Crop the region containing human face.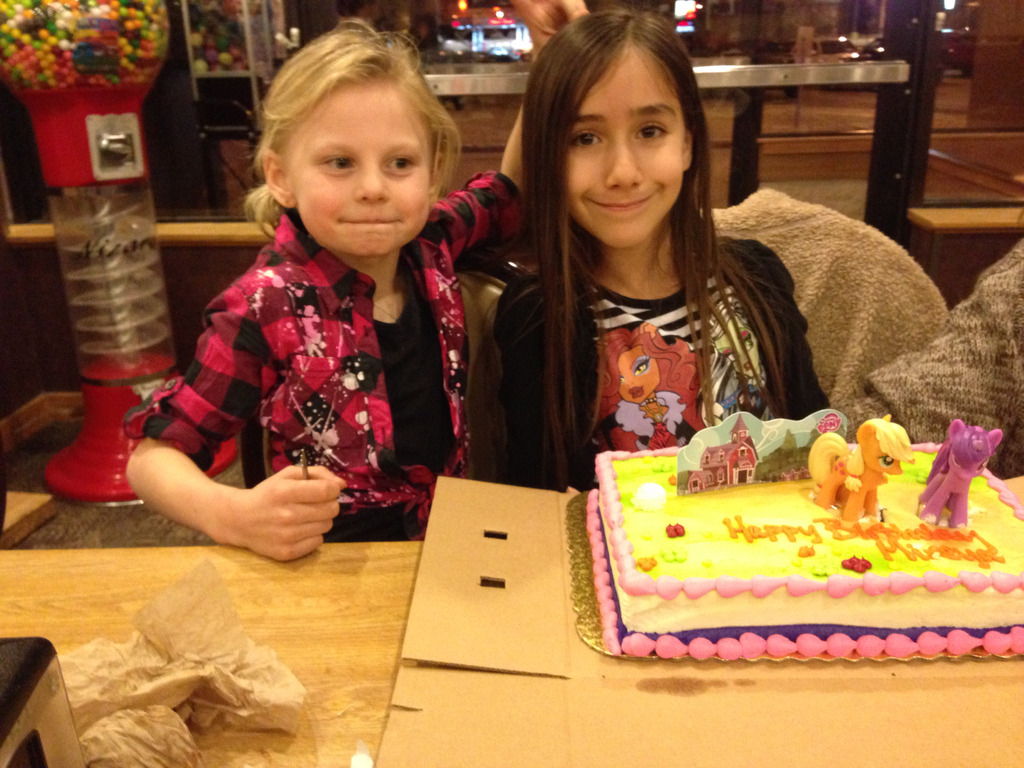
Crop region: {"left": 563, "top": 47, "right": 687, "bottom": 248}.
